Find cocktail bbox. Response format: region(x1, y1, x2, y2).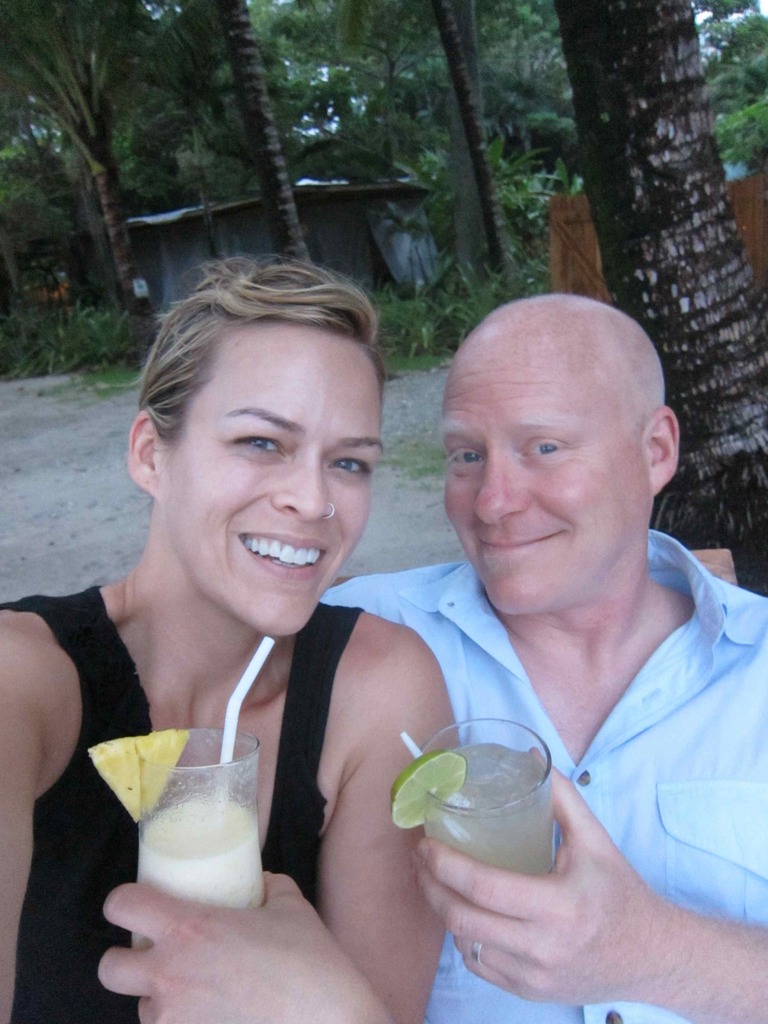
region(133, 724, 262, 994).
